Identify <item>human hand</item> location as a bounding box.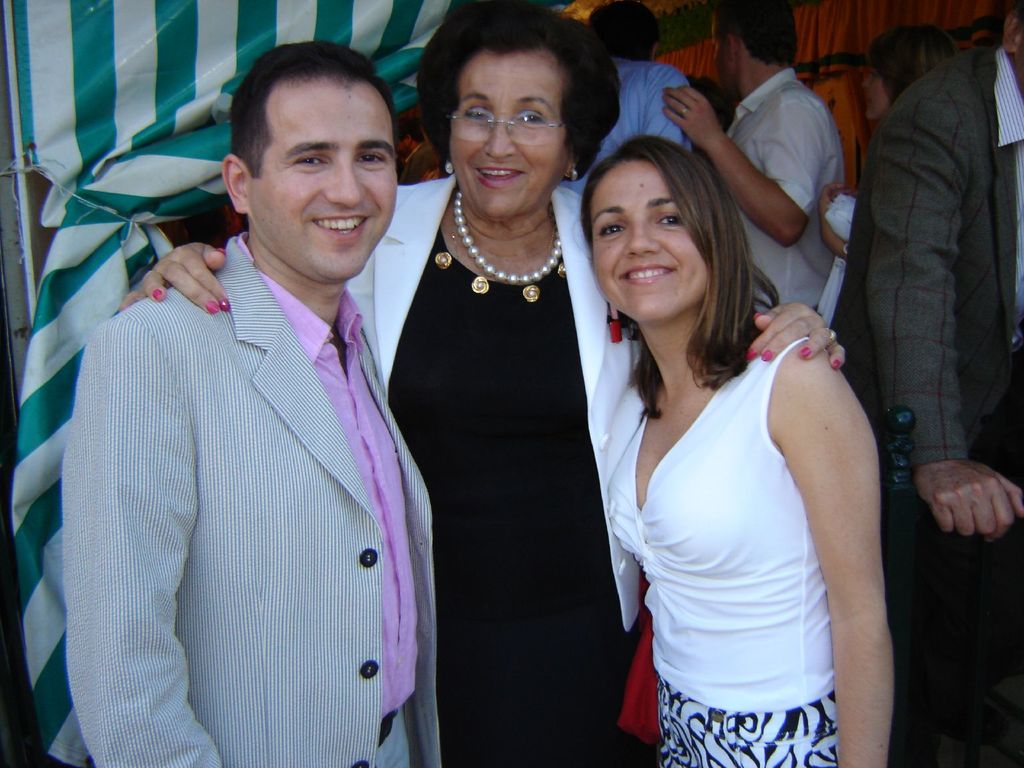
<region>658, 83, 723, 150</region>.
